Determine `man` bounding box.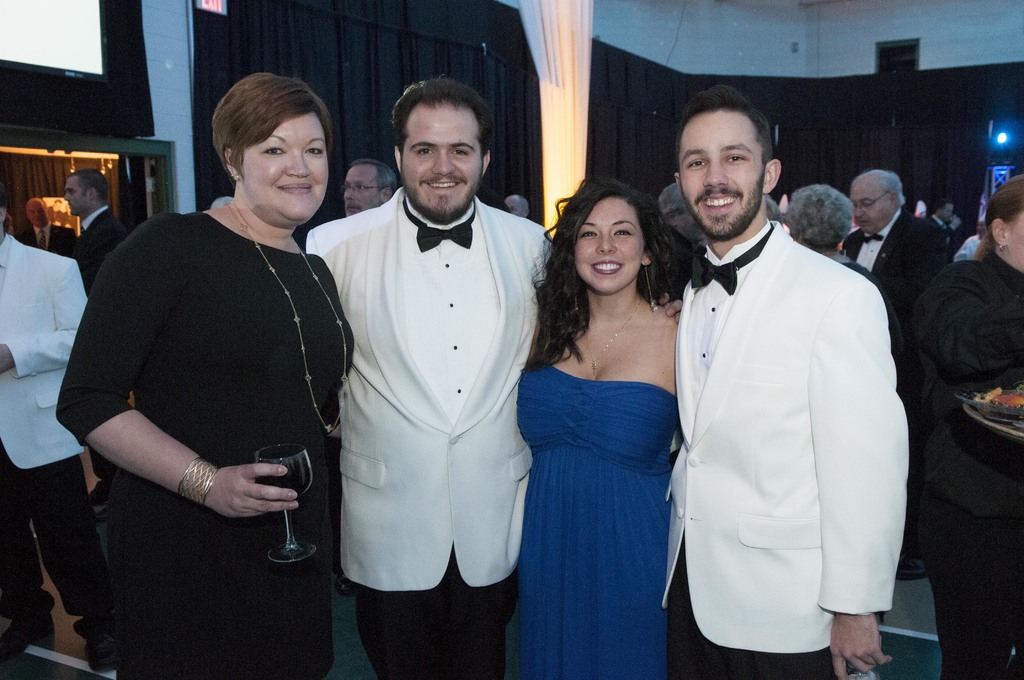
Determined: bbox(0, 190, 118, 674).
